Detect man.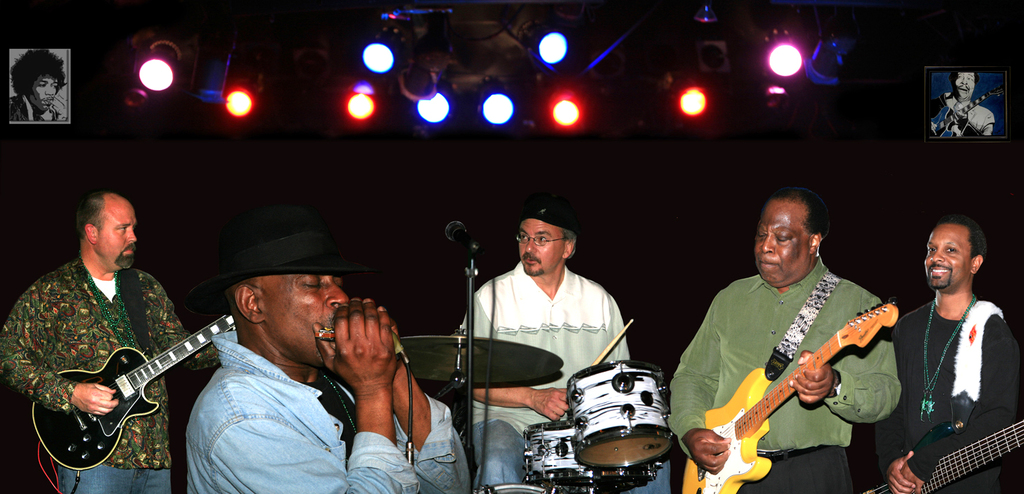
Detected at 928, 69, 995, 146.
